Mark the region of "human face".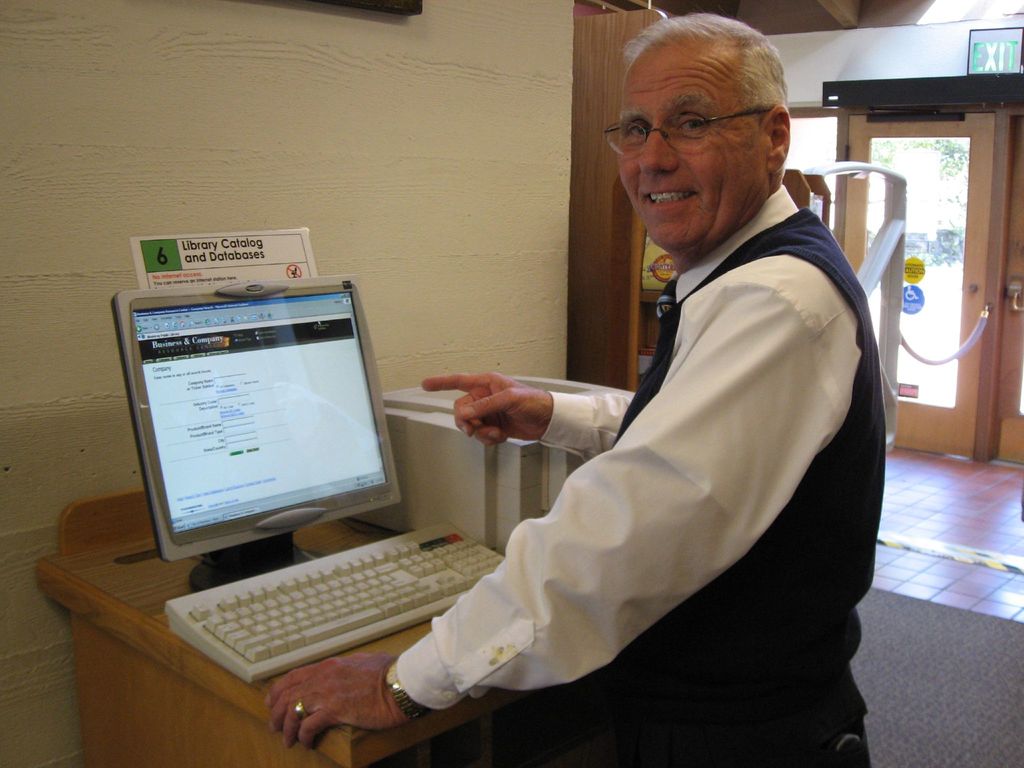
Region: bbox(620, 42, 756, 252).
